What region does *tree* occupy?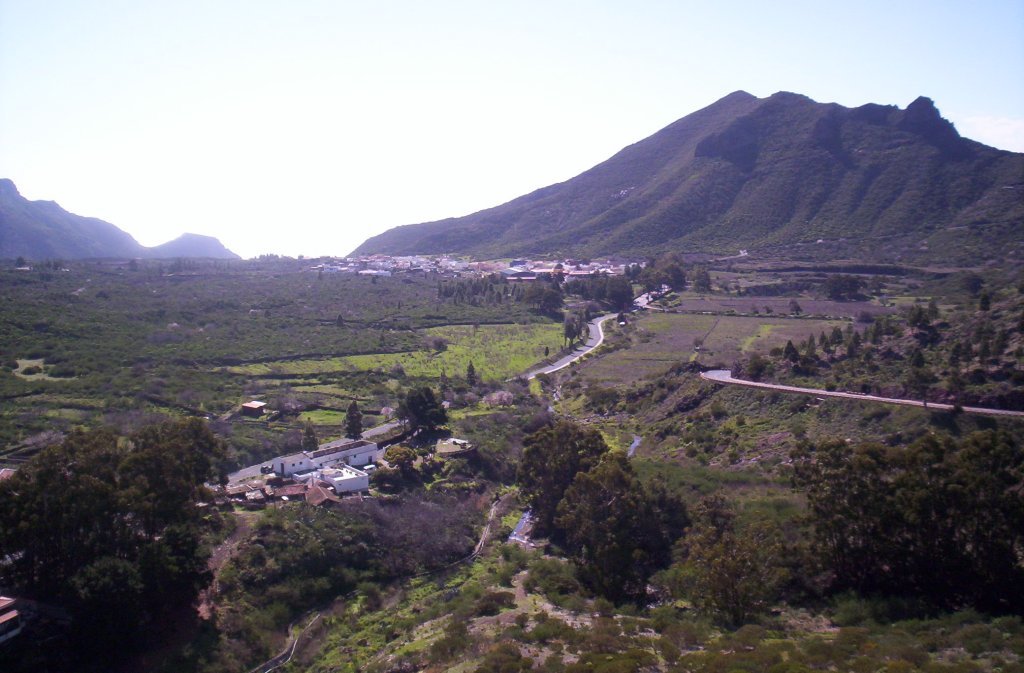
[left=900, top=364, right=939, bottom=383].
